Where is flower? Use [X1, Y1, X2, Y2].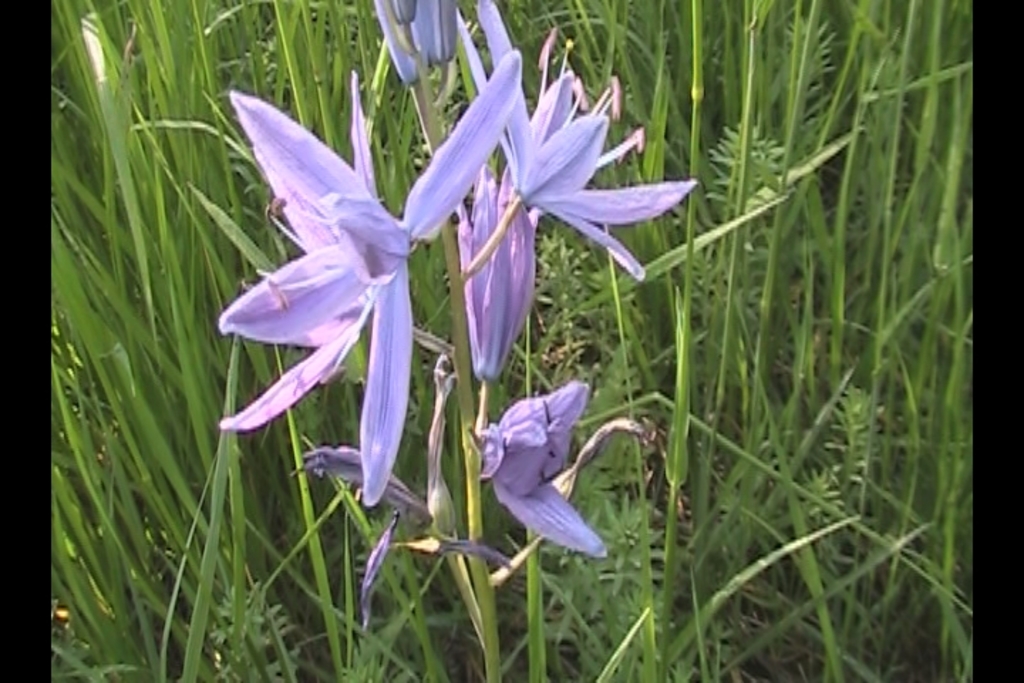
[304, 351, 501, 630].
